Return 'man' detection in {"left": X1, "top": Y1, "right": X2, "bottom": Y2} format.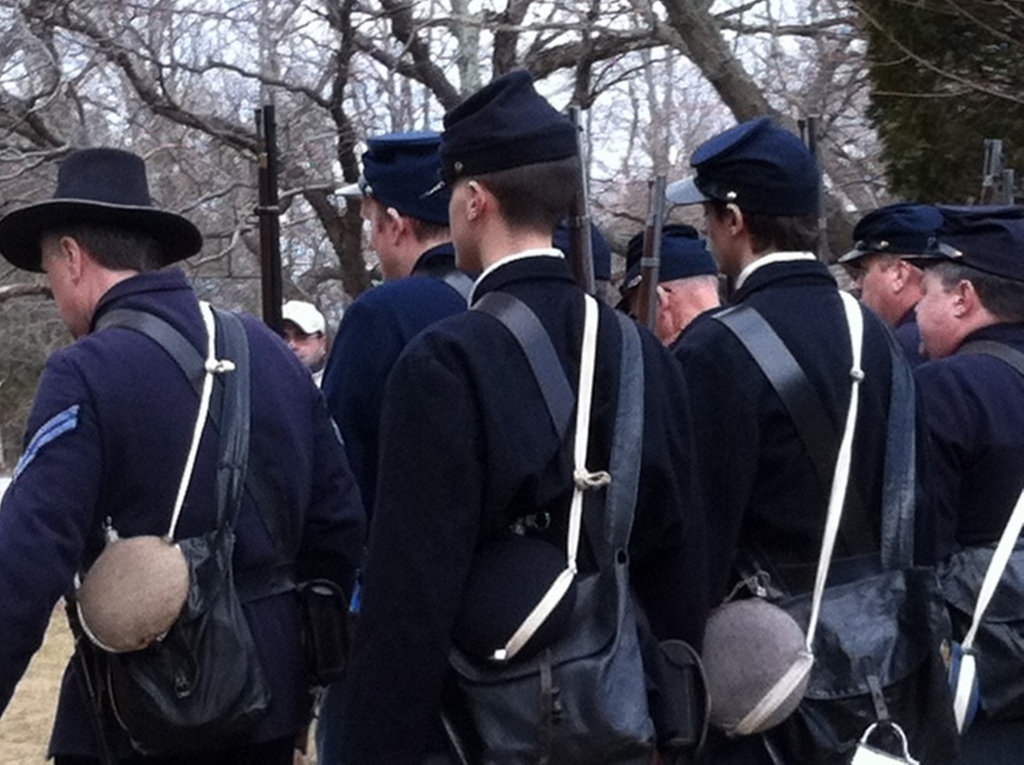
{"left": 282, "top": 299, "right": 326, "bottom": 391}.
